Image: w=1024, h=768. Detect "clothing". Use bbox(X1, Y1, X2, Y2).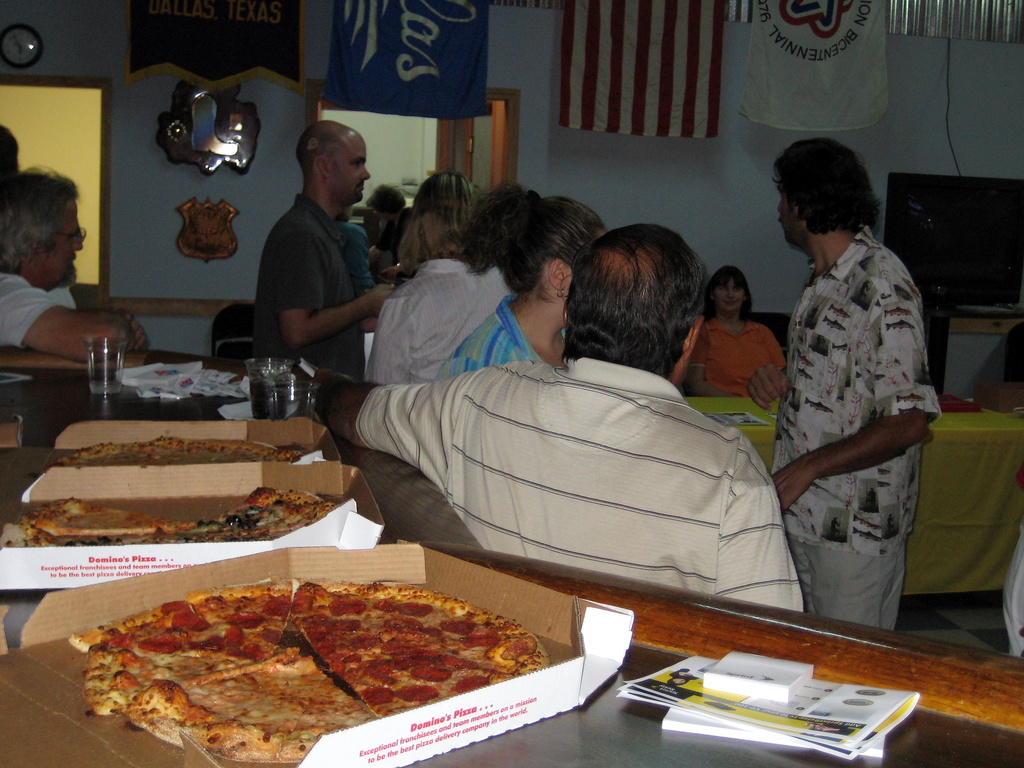
bbox(762, 234, 945, 627).
